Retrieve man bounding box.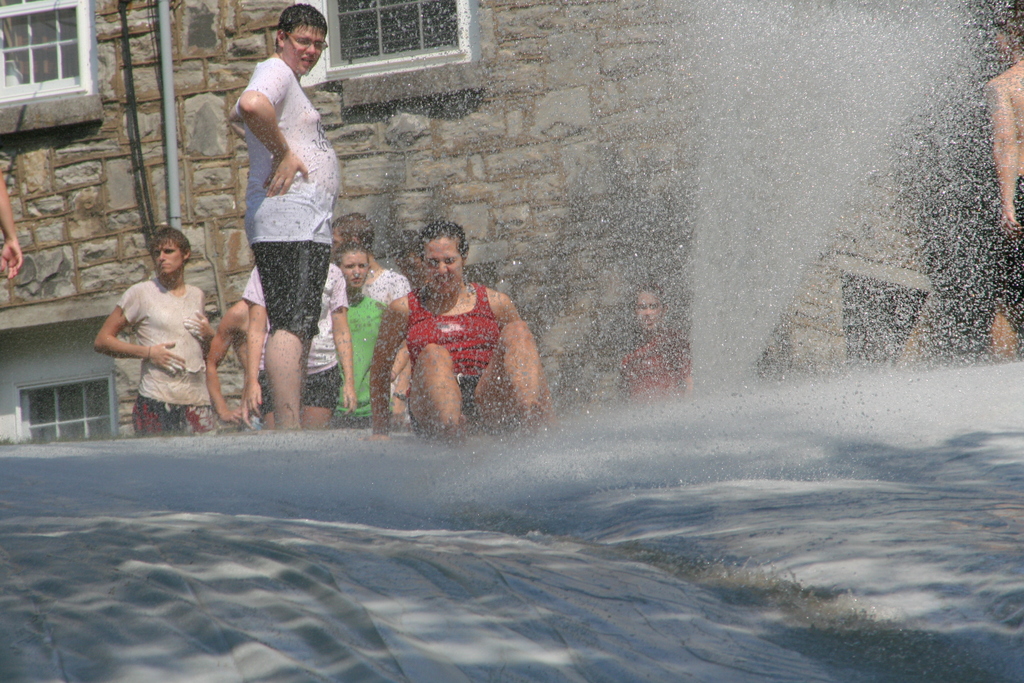
Bounding box: rect(327, 213, 408, 309).
